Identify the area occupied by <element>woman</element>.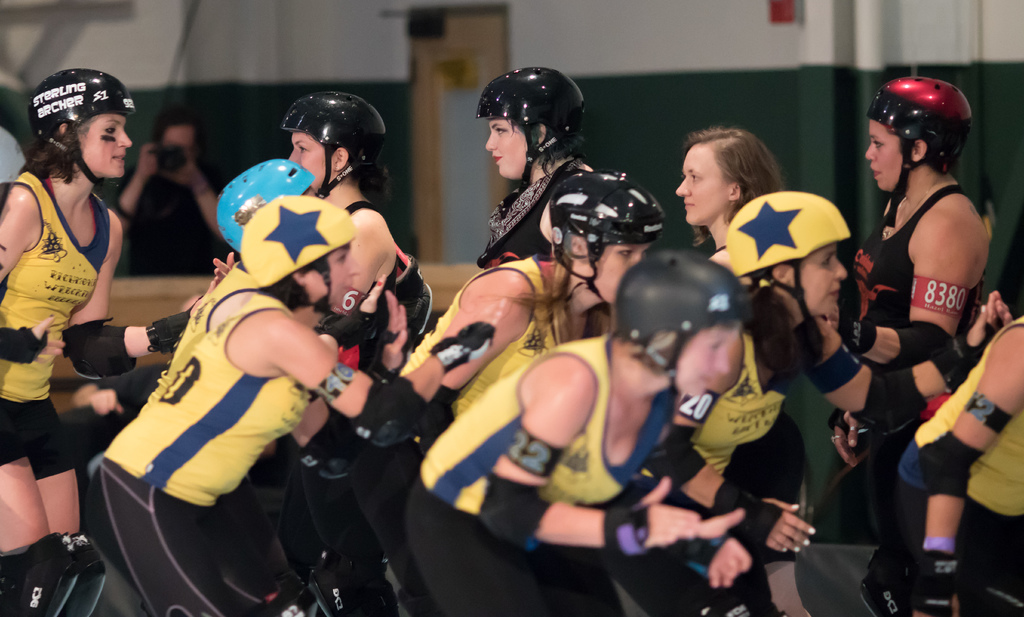
Area: box(399, 248, 747, 616).
